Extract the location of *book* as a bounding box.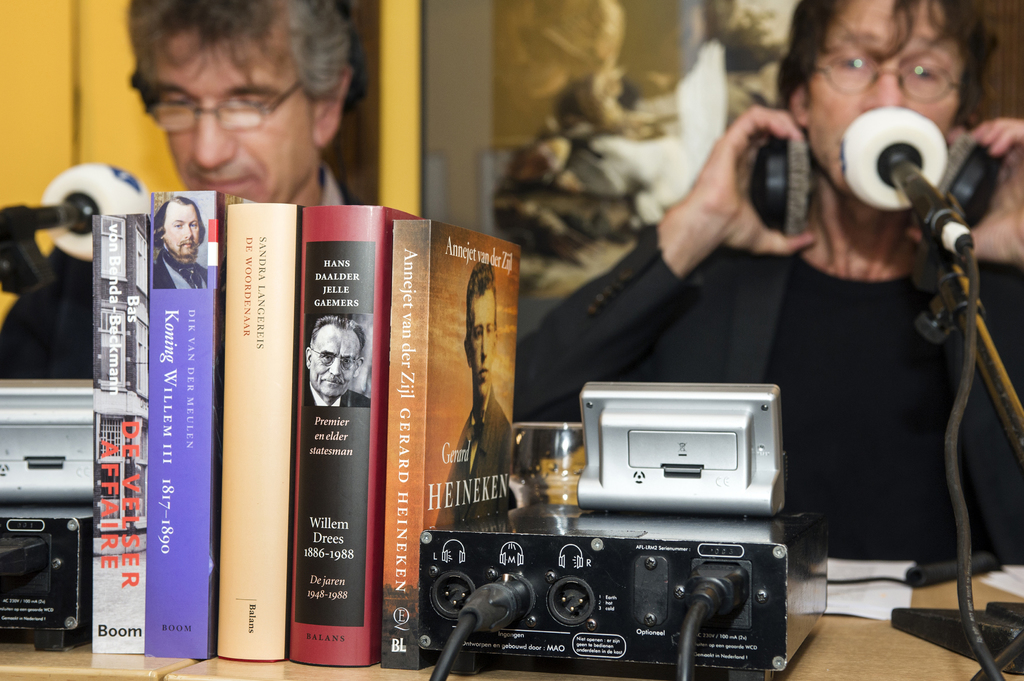
<bbox>301, 206, 426, 668</bbox>.
